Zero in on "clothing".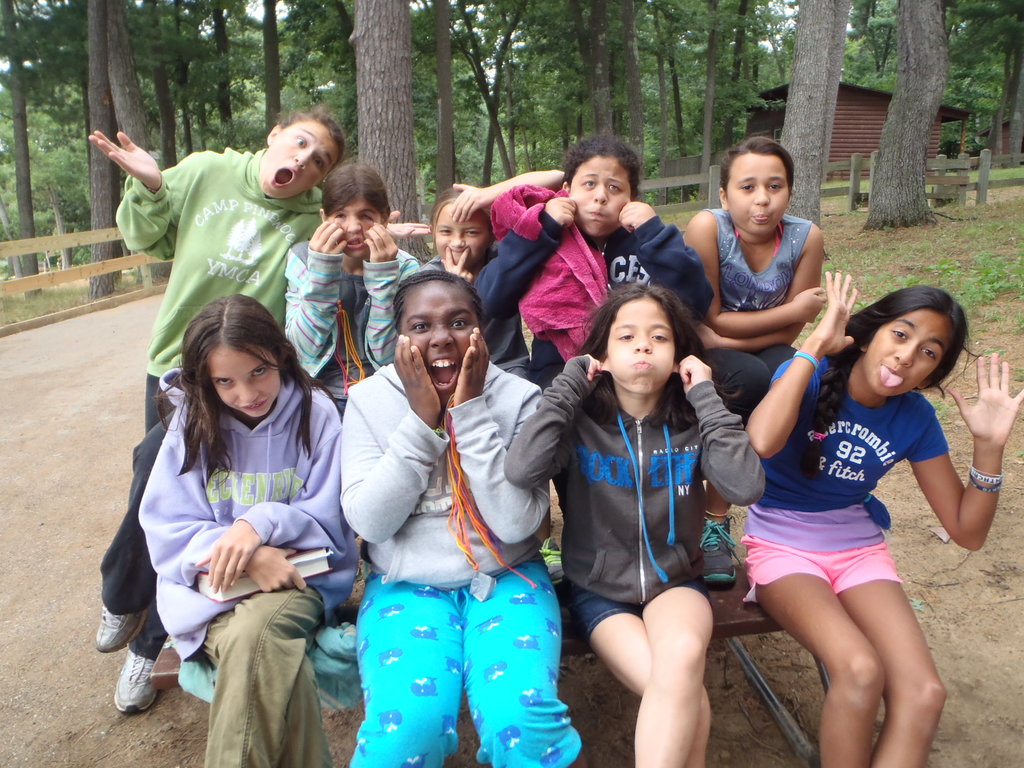
Zeroed in: l=97, t=150, r=326, b=655.
